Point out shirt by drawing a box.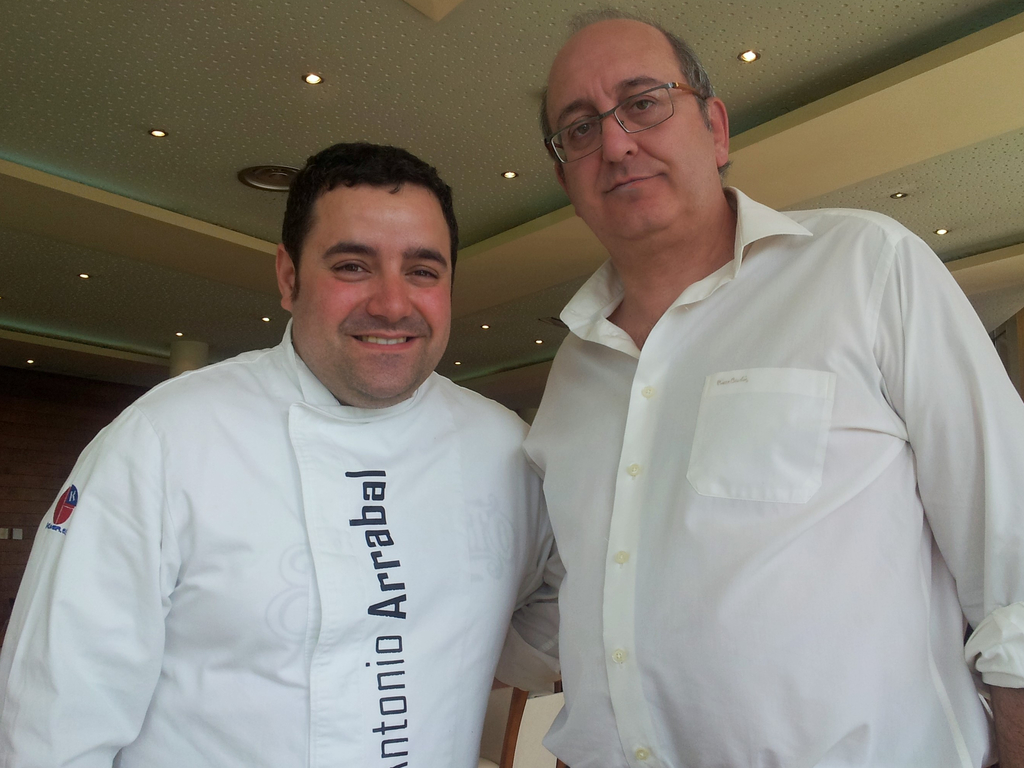
left=503, top=166, right=1015, bottom=767.
